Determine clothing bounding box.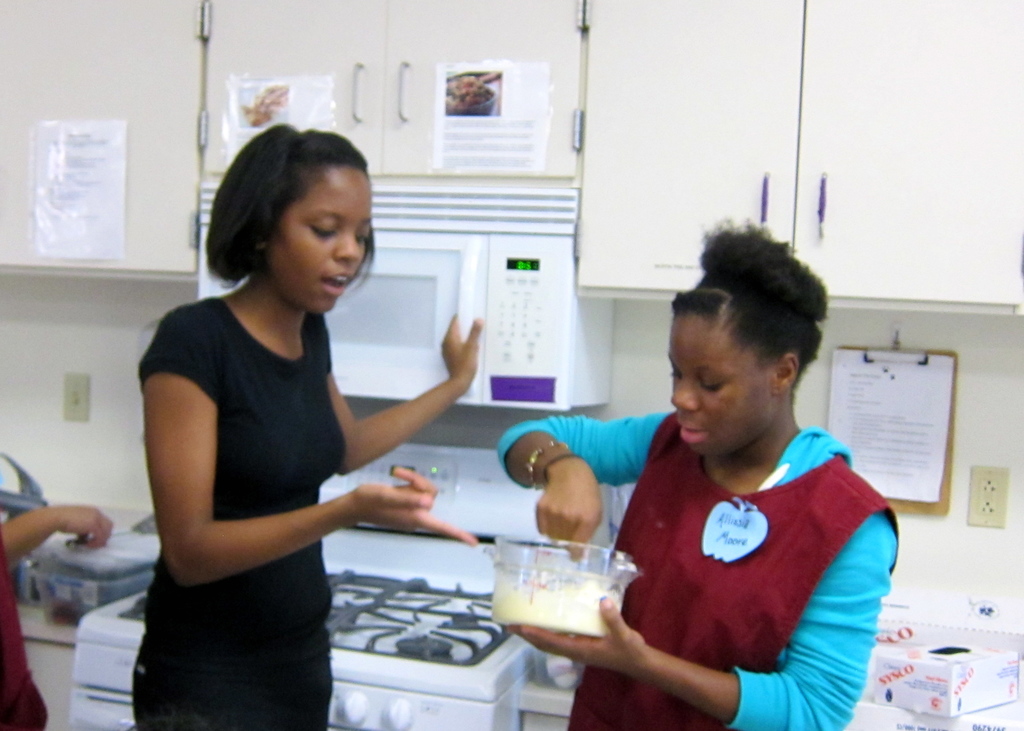
Determined: <region>490, 405, 904, 730</region>.
